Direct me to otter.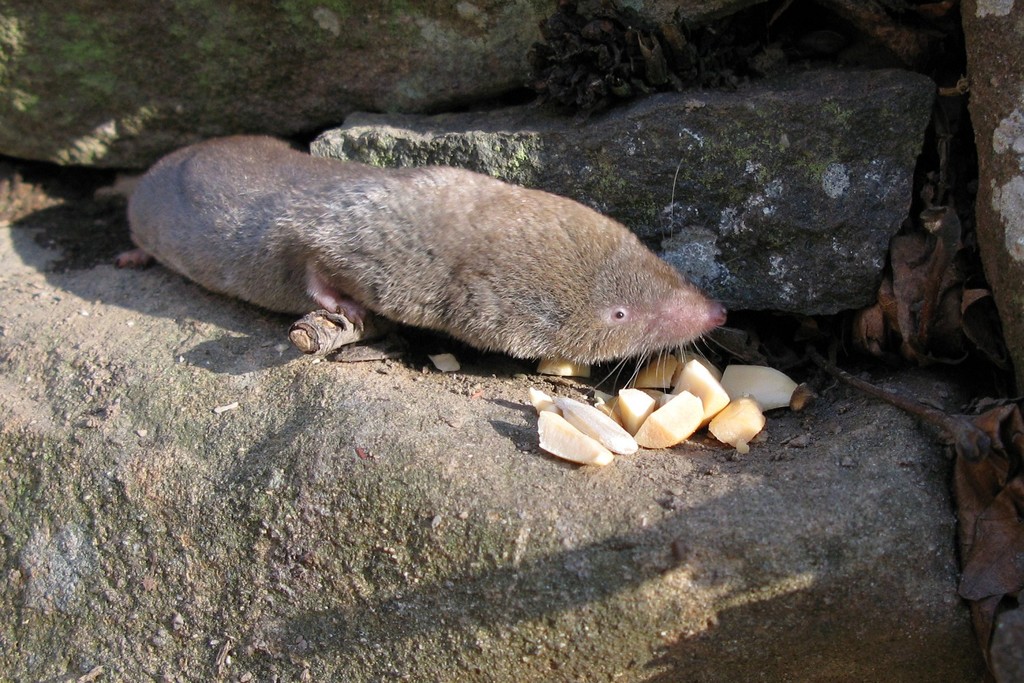
Direction: crop(111, 130, 755, 390).
